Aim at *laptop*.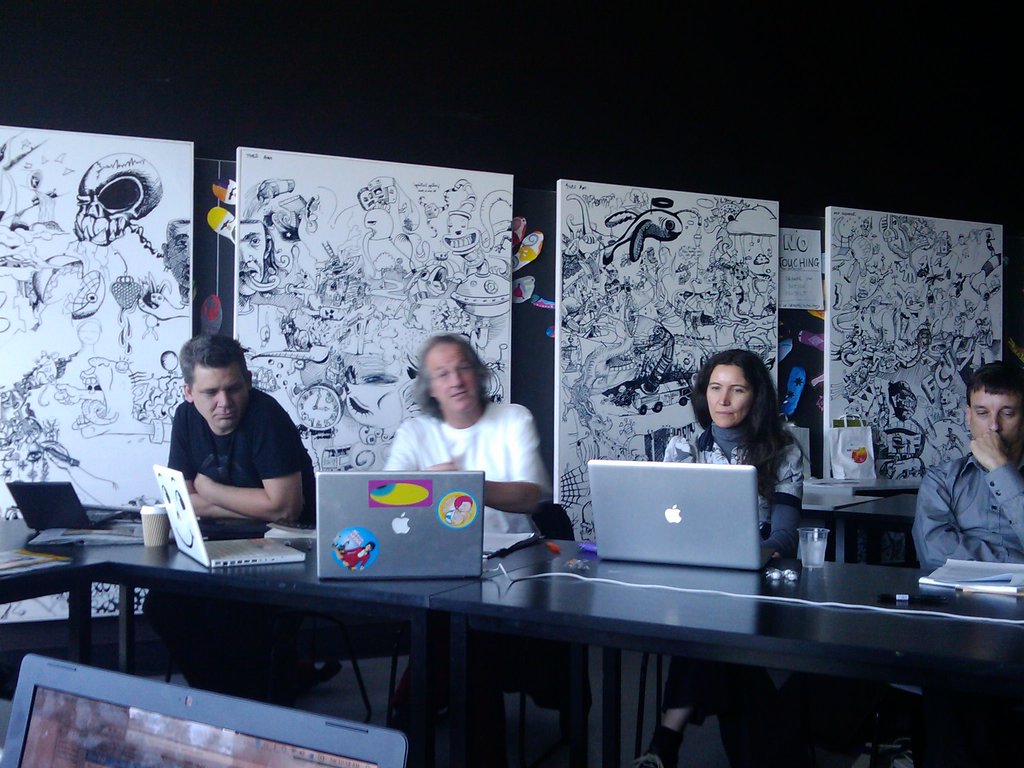
Aimed at bbox=[6, 480, 122, 528].
